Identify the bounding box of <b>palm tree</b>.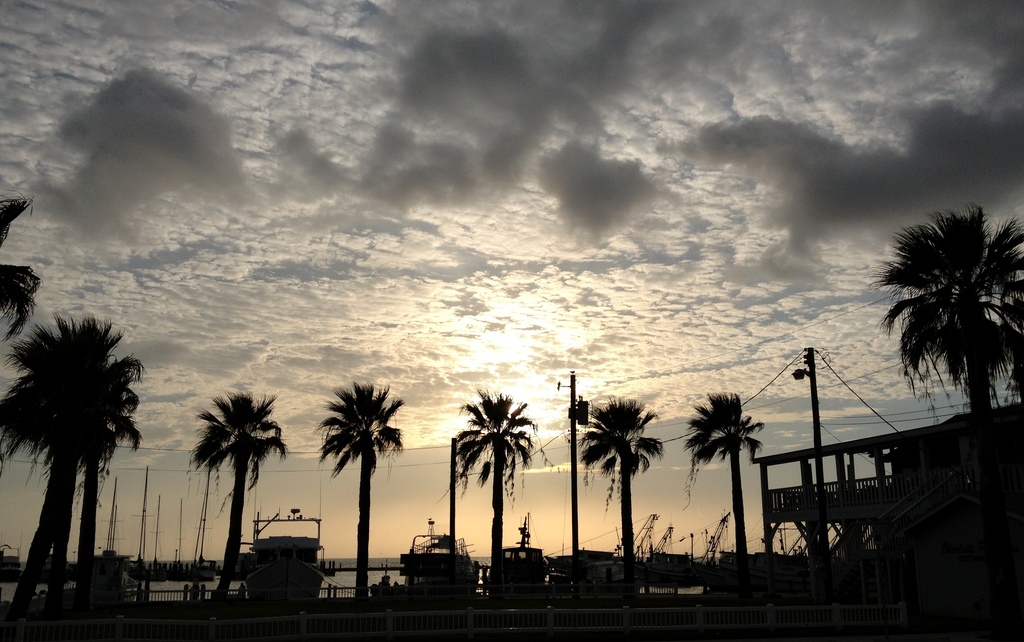
(0,312,145,618).
